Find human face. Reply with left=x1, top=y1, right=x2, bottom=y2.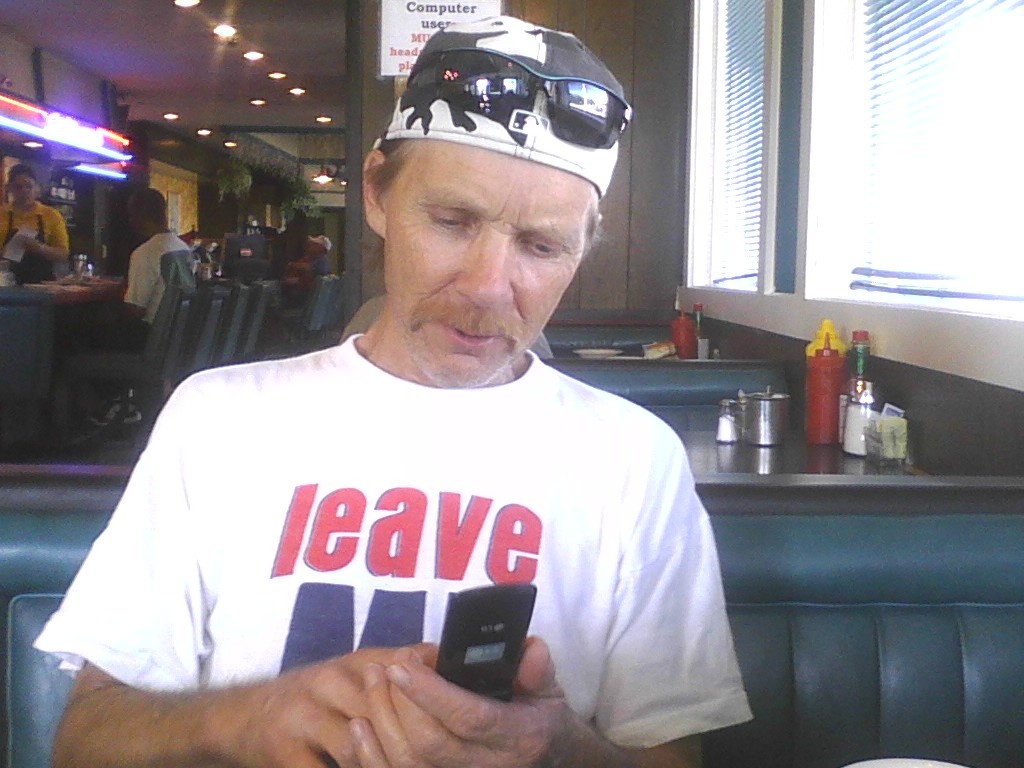
left=385, top=159, right=583, bottom=385.
